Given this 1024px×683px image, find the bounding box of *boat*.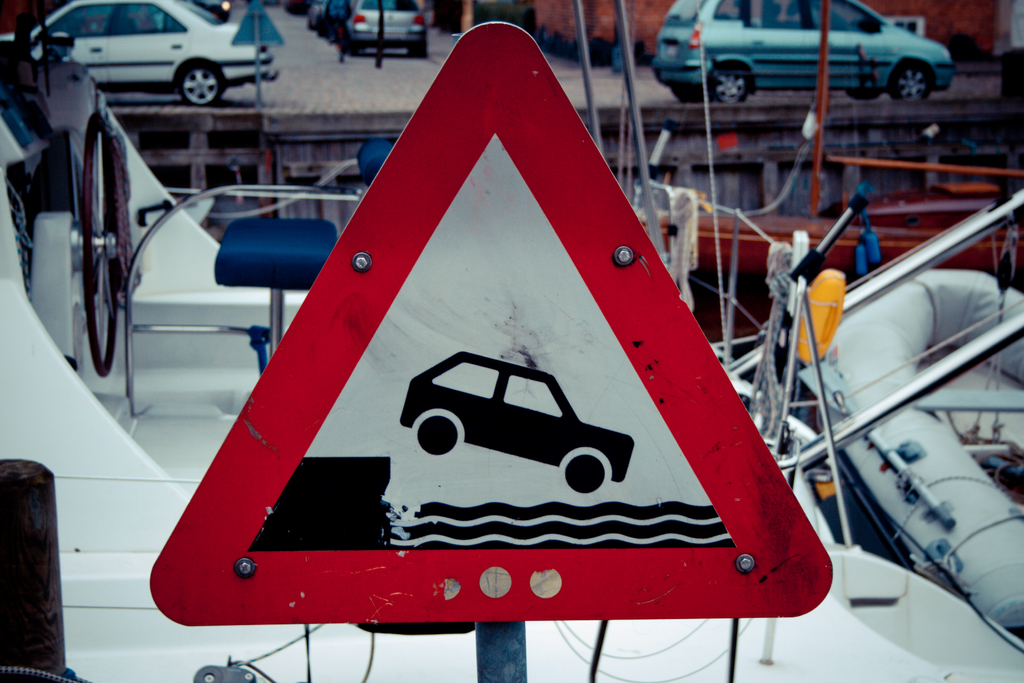
crop(822, 267, 1023, 625).
